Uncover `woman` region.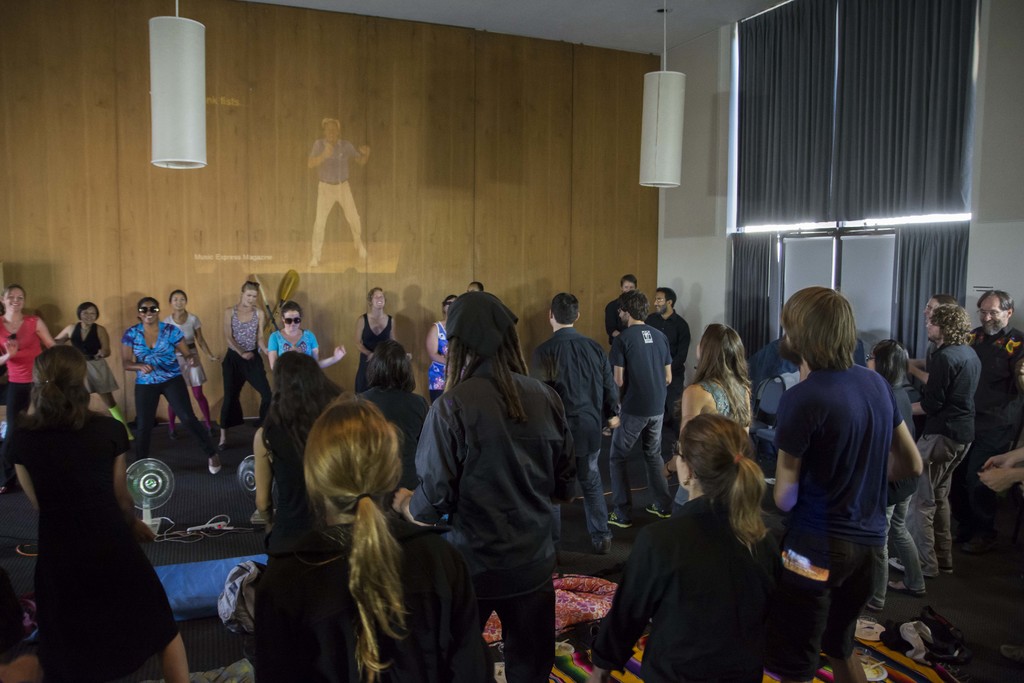
Uncovered: (0, 283, 65, 452).
